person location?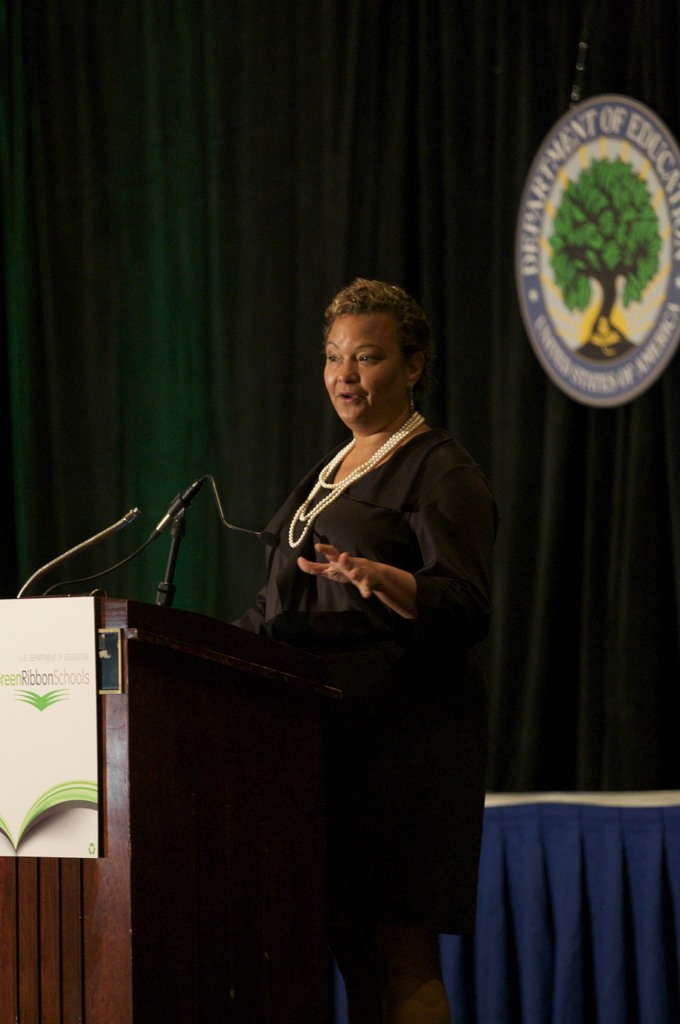
<bbox>180, 228, 510, 994</bbox>
